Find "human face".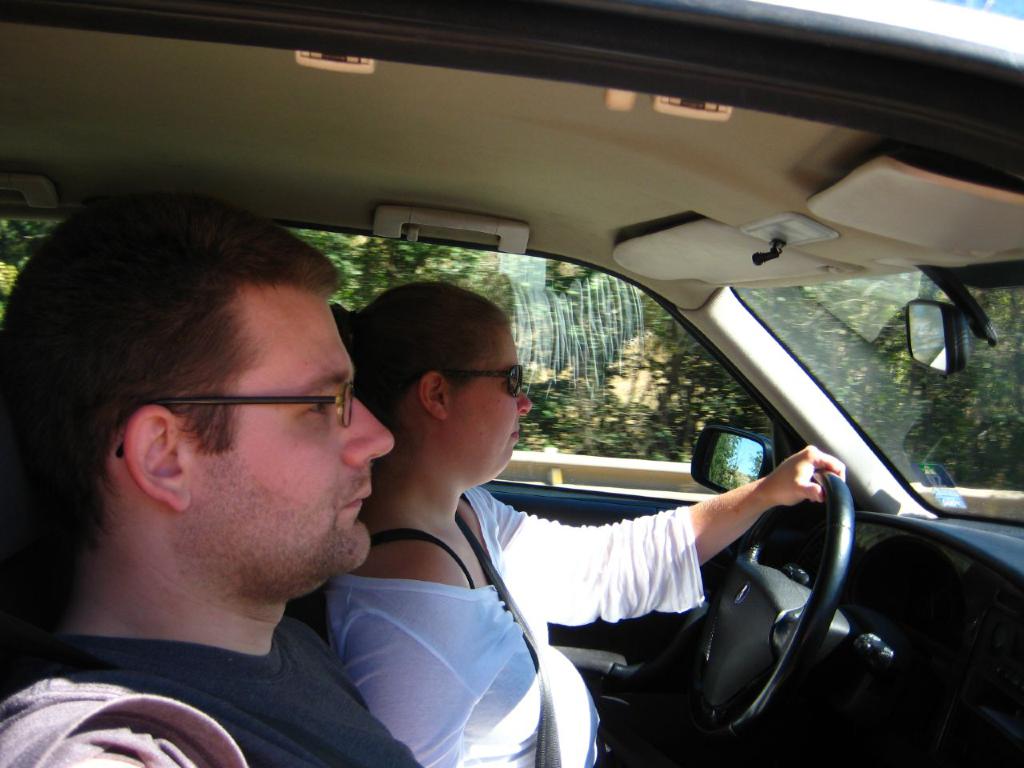
Rect(177, 282, 397, 595).
